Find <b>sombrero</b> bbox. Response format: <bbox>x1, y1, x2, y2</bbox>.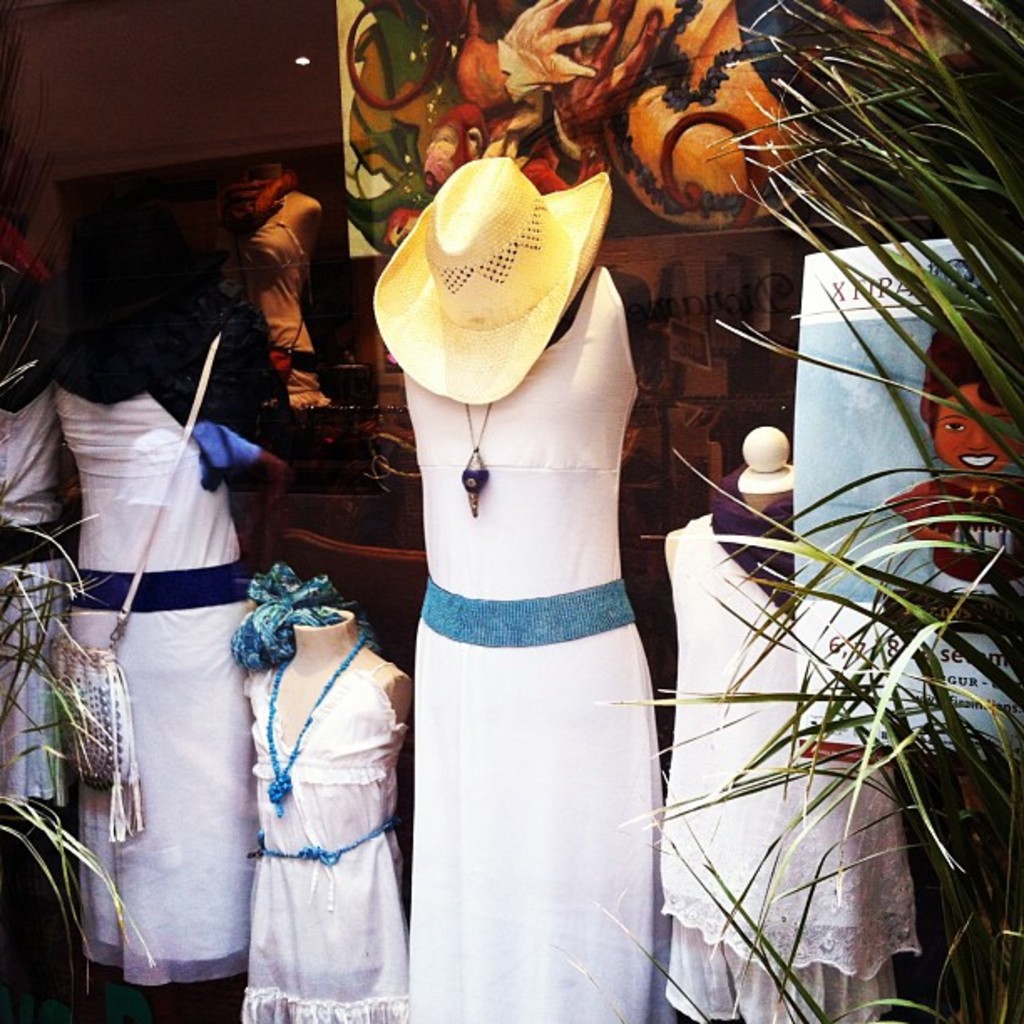
<bbox>383, 154, 634, 422</bbox>.
